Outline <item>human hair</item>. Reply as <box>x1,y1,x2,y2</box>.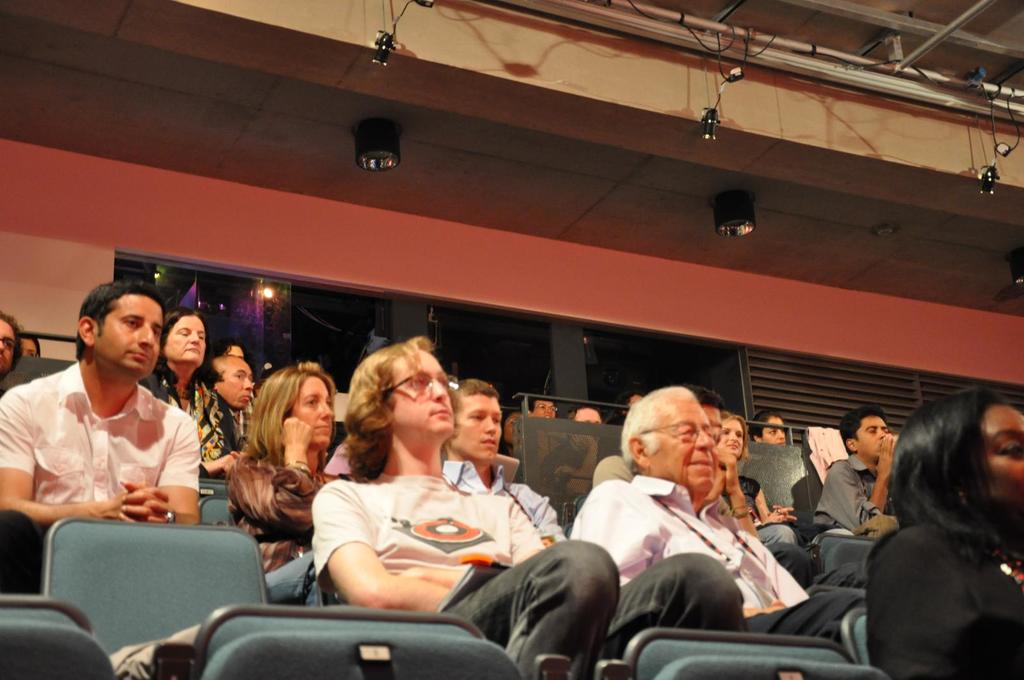
<box>621,390,651,406</box>.
